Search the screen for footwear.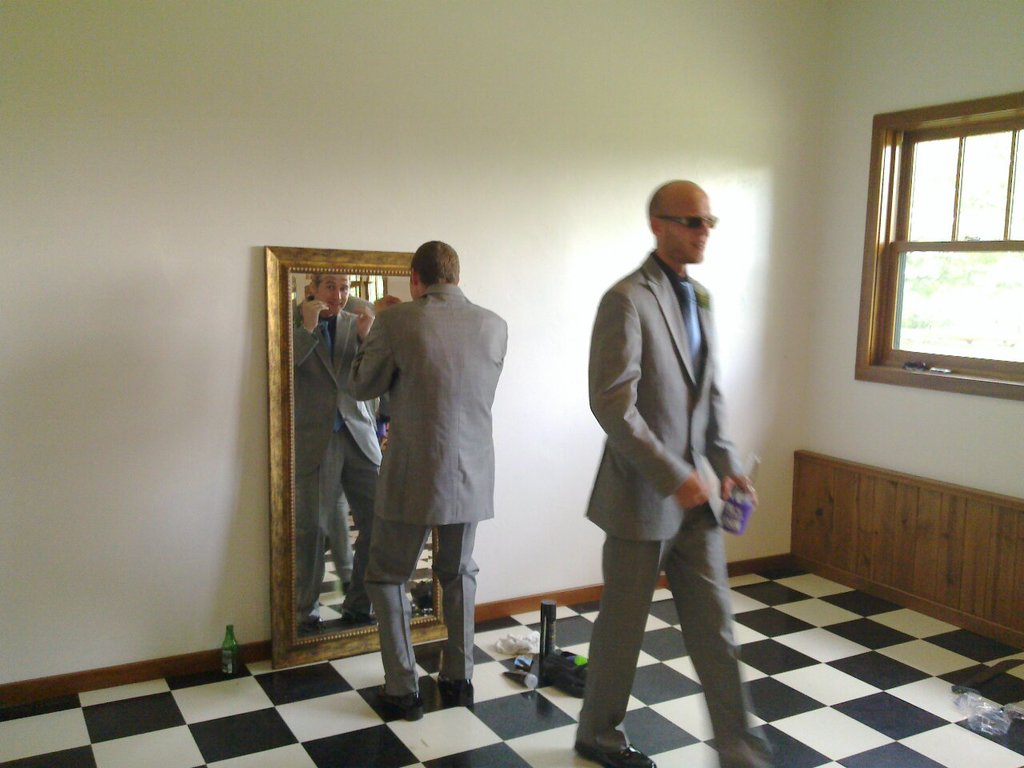
Found at [370,678,426,722].
